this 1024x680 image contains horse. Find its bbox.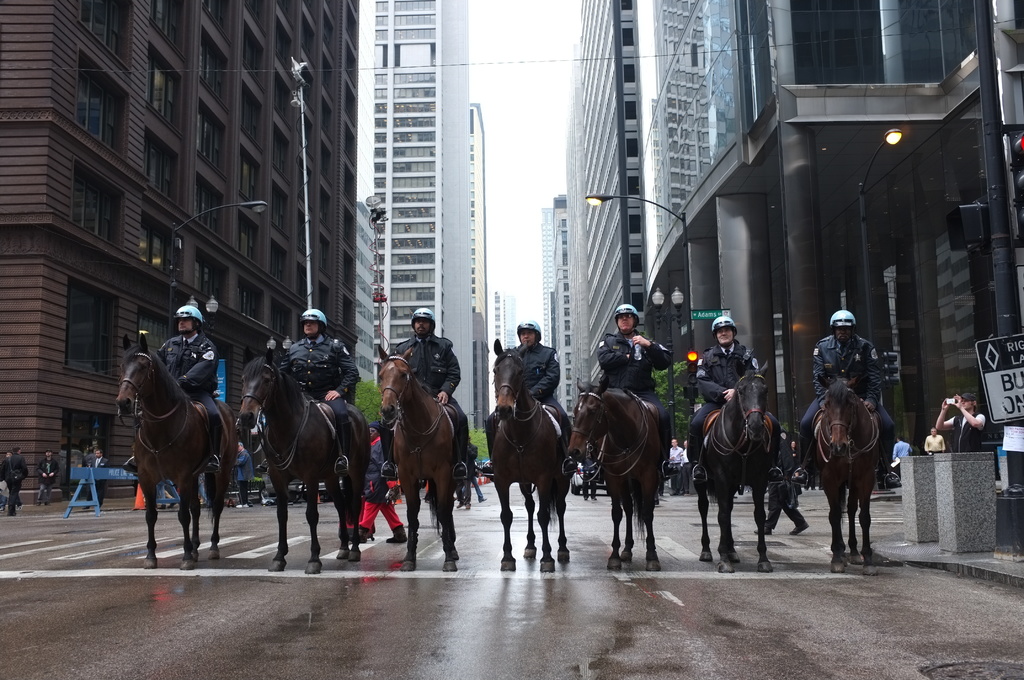
[x1=375, y1=343, x2=469, y2=574].
